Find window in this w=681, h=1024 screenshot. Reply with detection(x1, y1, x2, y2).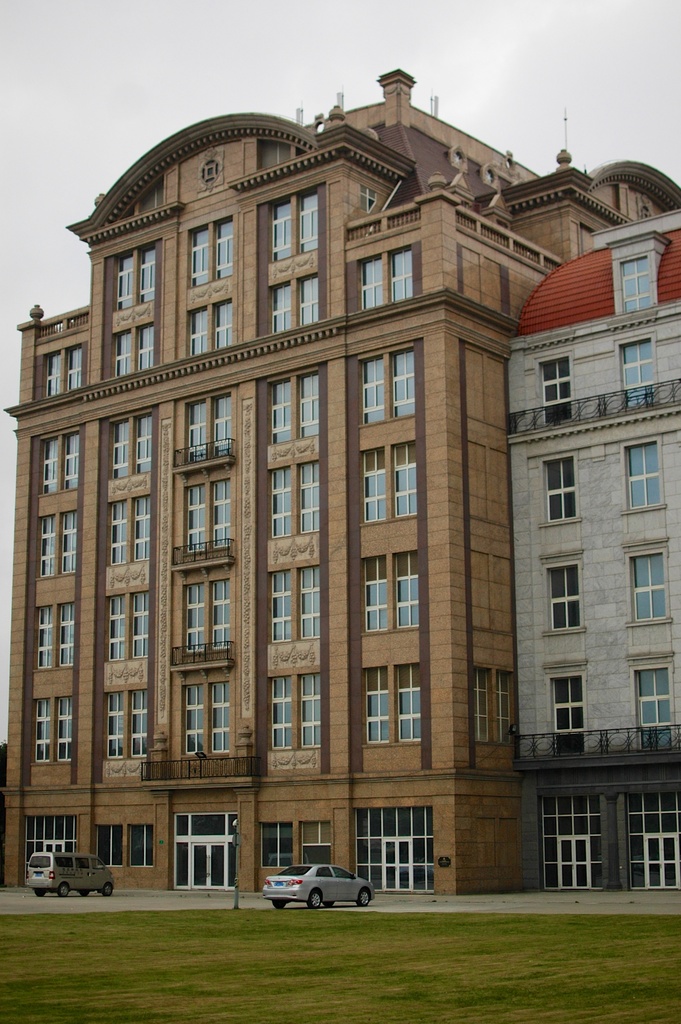
detection(540, 659, 585, 753).
